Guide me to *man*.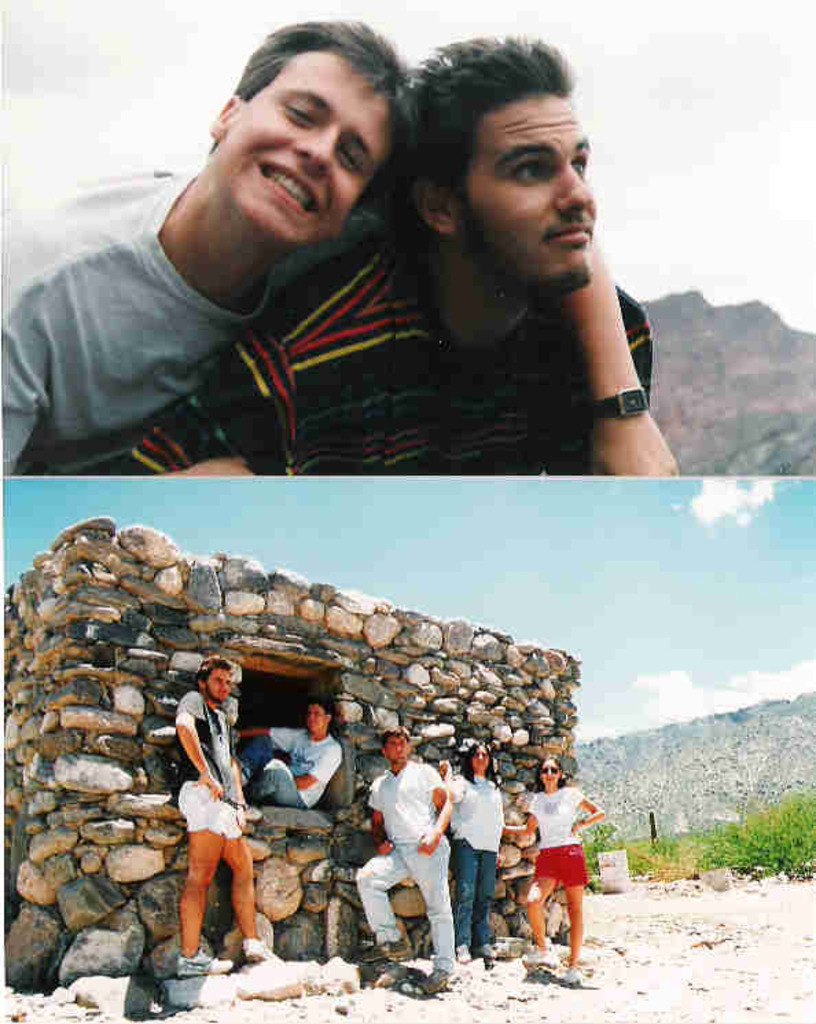
Guidance: [x1=254, y1=47, x2=677, y2=466].
